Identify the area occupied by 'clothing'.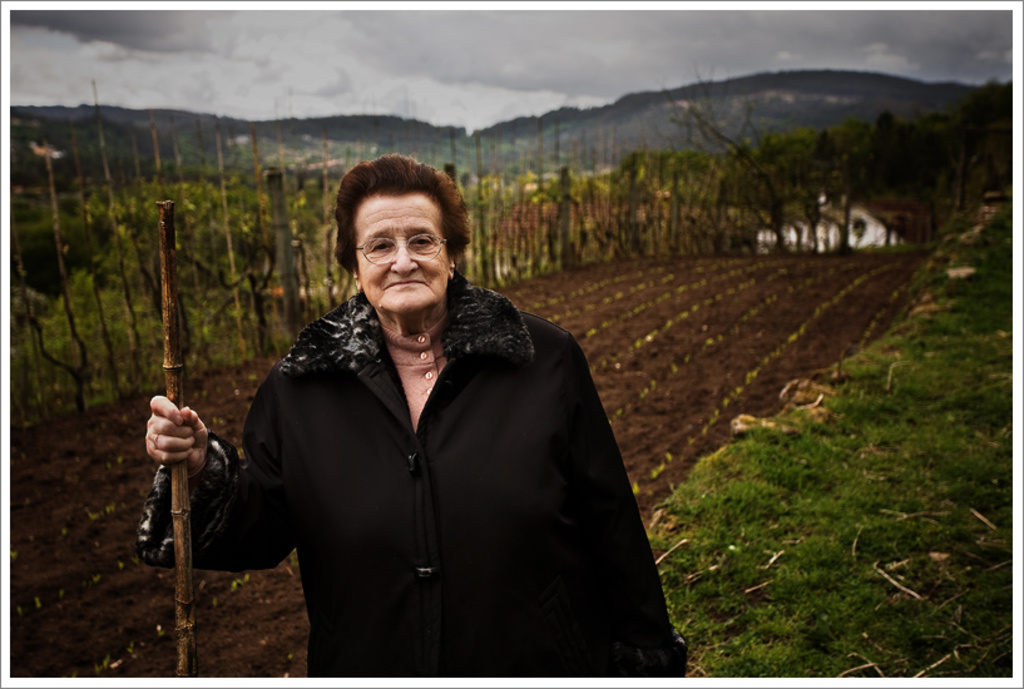
Area: region(226, 229, 657, 681).
